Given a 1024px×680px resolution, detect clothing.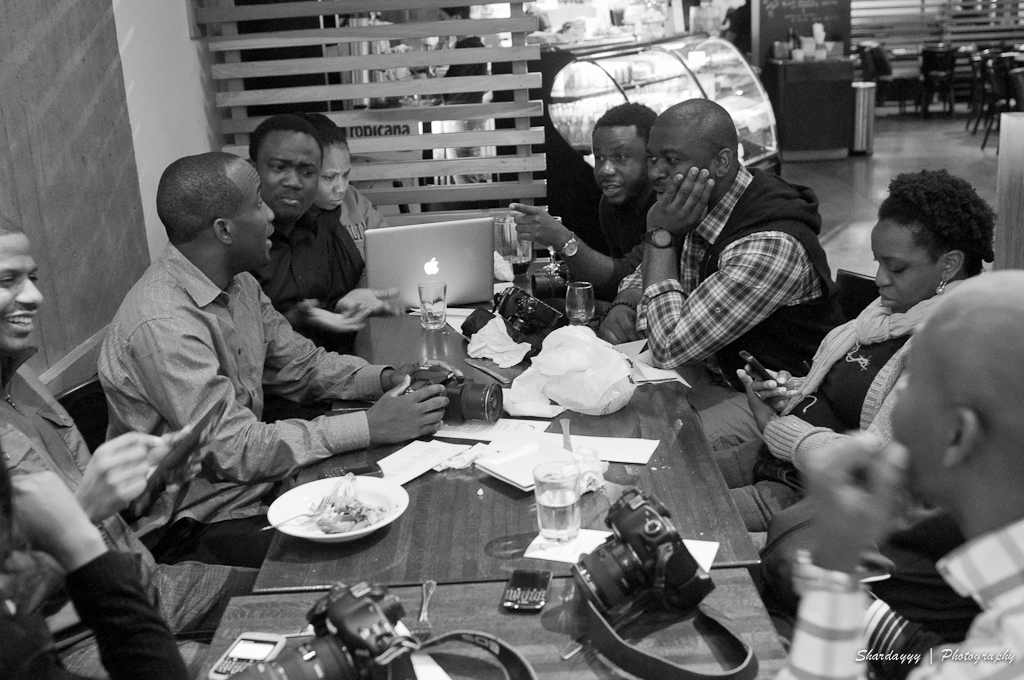
[x1=429, y1=34, x2=496, y2=182].
